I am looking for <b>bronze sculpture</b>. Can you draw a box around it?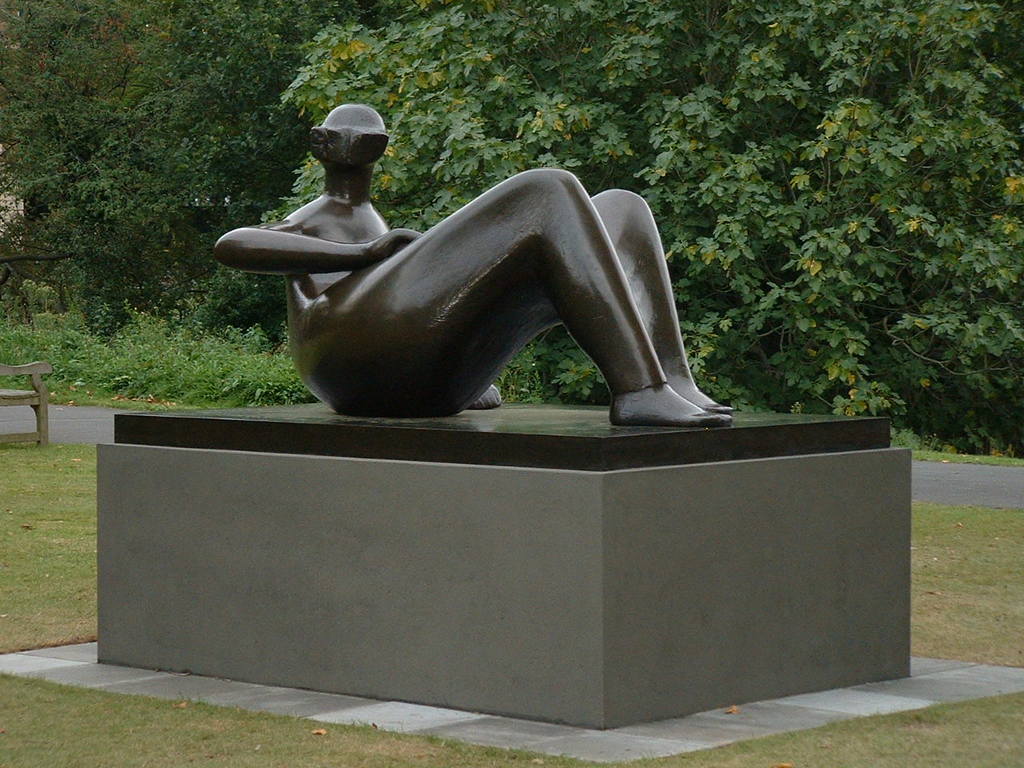
Sure, the bounding box is bbox(187, 127, 731, 426).
